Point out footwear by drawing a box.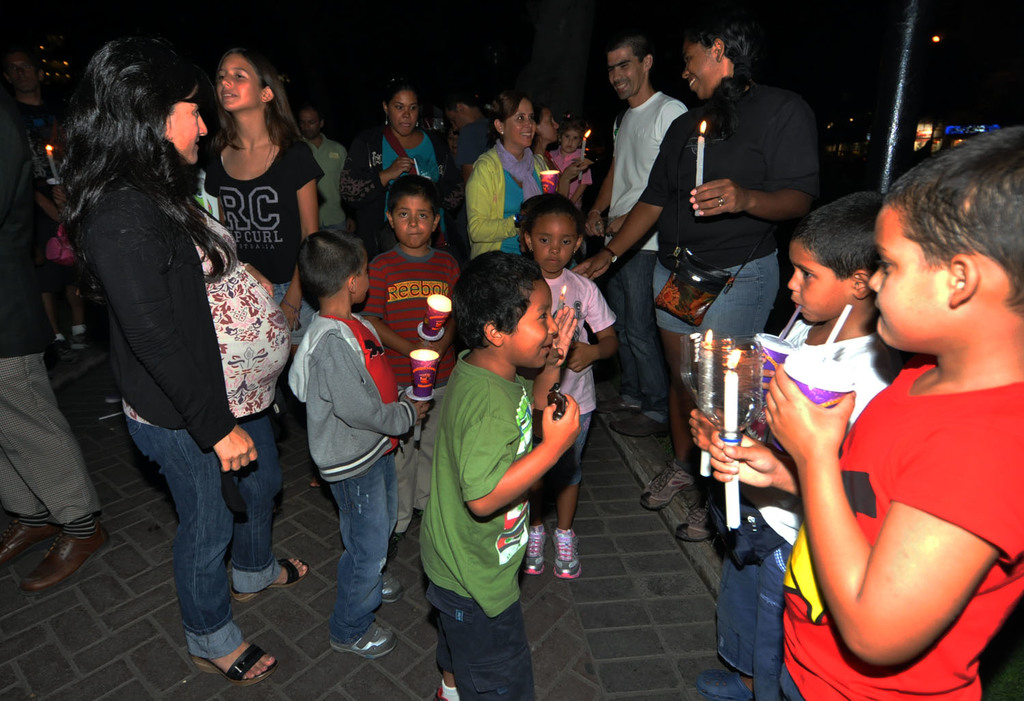
crop(556, 525, 584, 580).
